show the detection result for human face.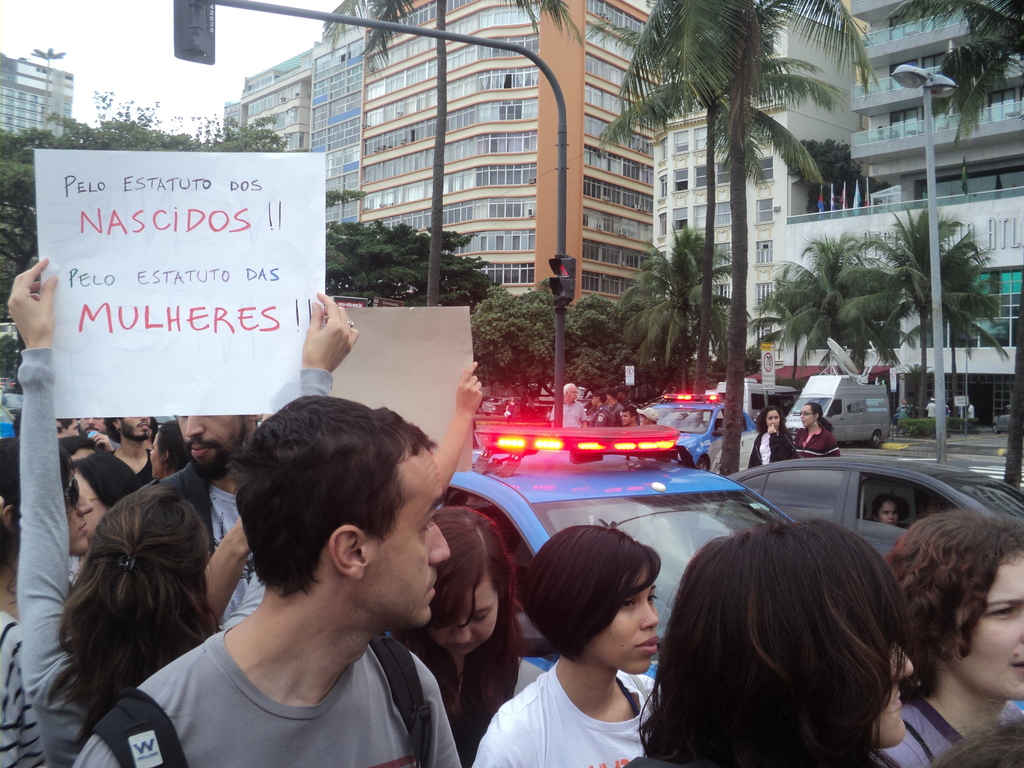
954:548:1023:697.
